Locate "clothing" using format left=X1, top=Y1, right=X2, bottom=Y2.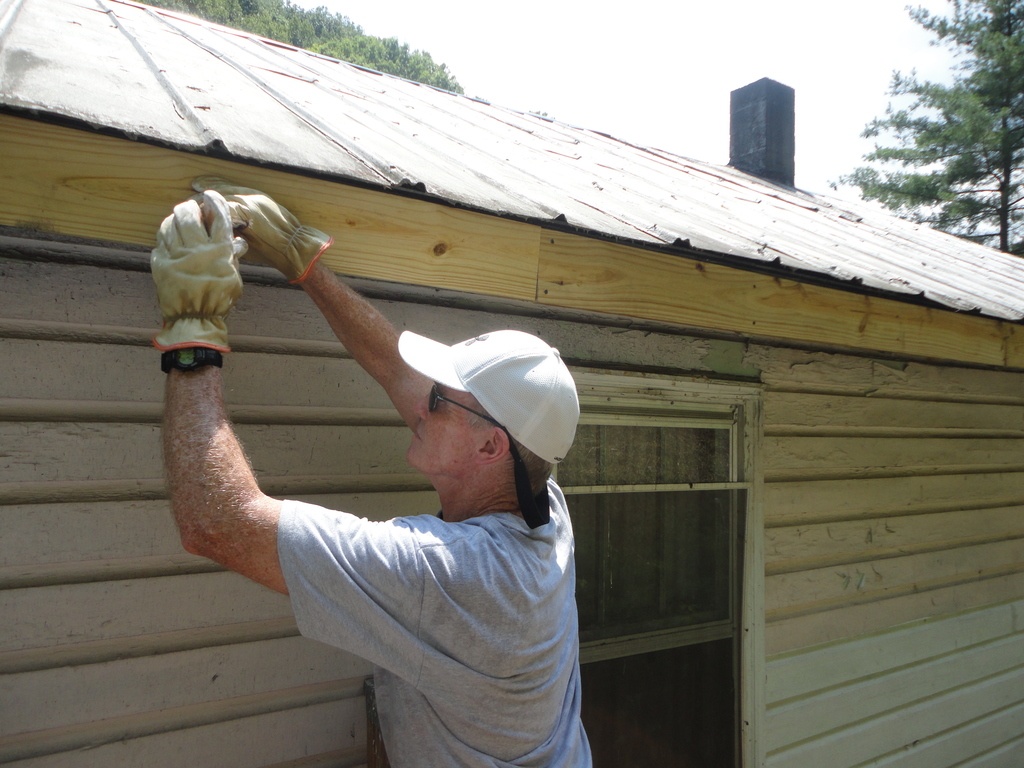
left=285, top=499, right=591, bottom=767.
